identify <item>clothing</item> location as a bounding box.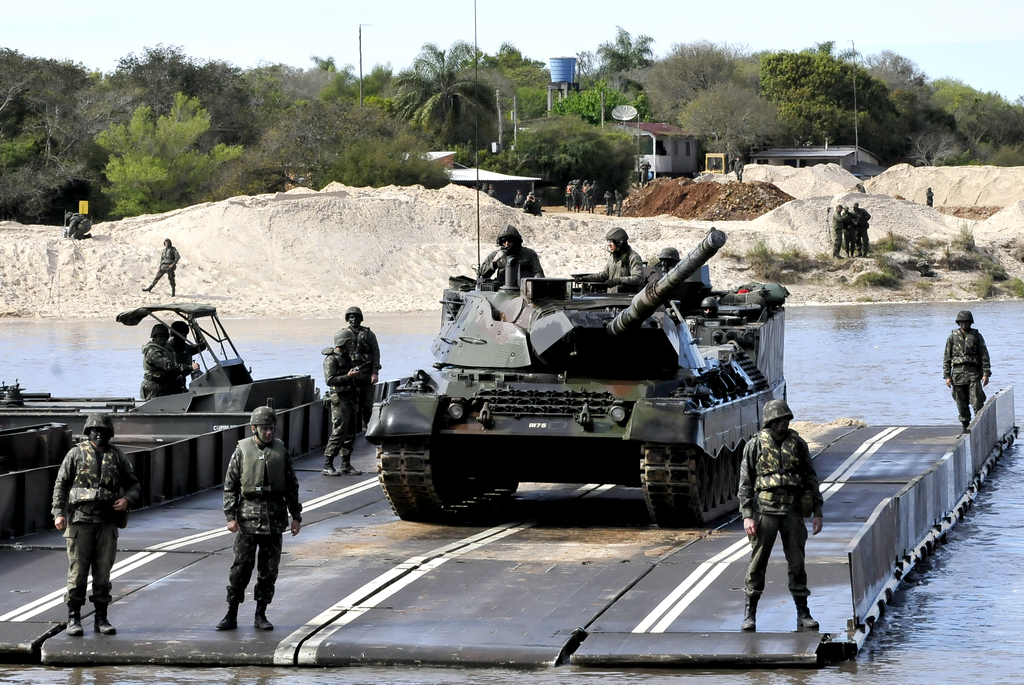
bbox(733, 149, 744, 188).
